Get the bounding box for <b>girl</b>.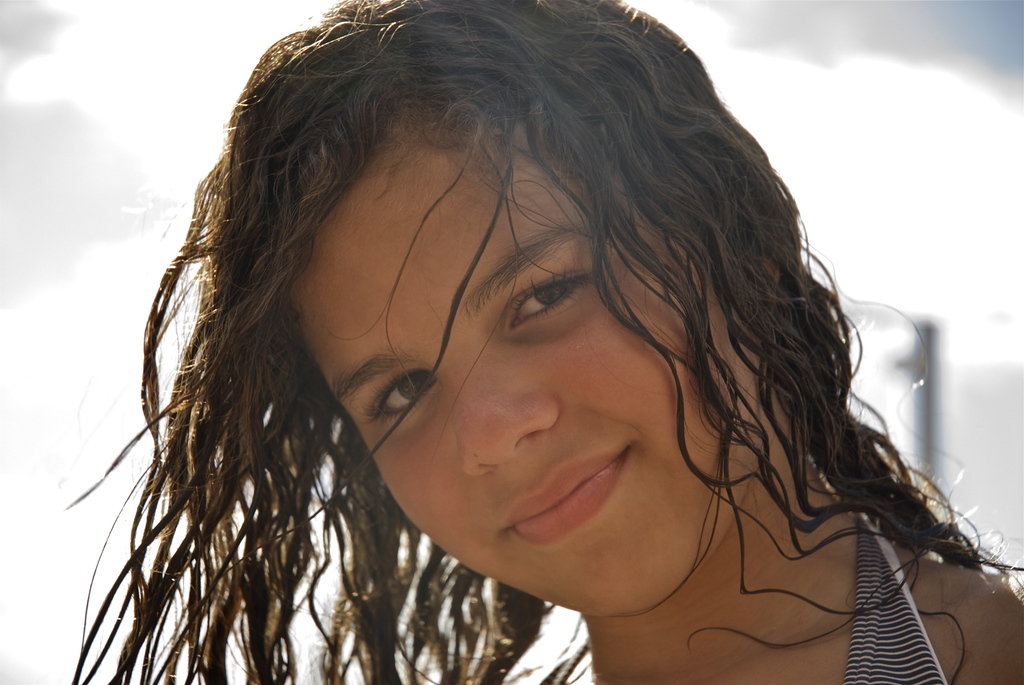
region(61, 0, 1023, 684).
